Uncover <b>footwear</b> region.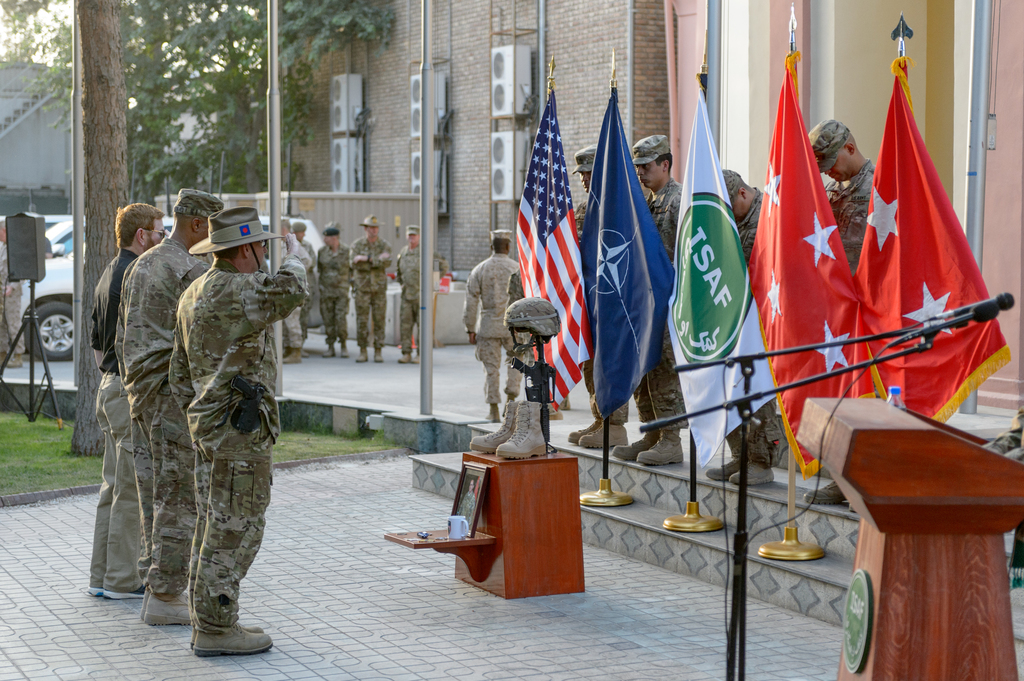
Uncovered: bbox(570, 419, 607, 442).
